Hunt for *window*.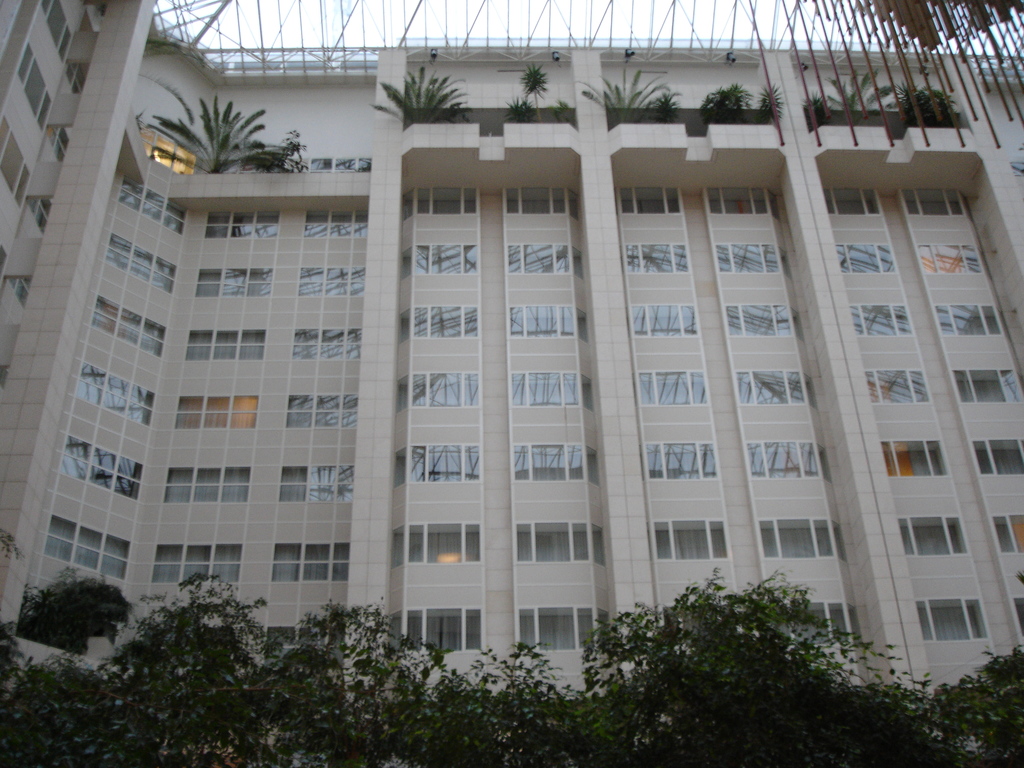
Hunted down at (650,515,715,563).
